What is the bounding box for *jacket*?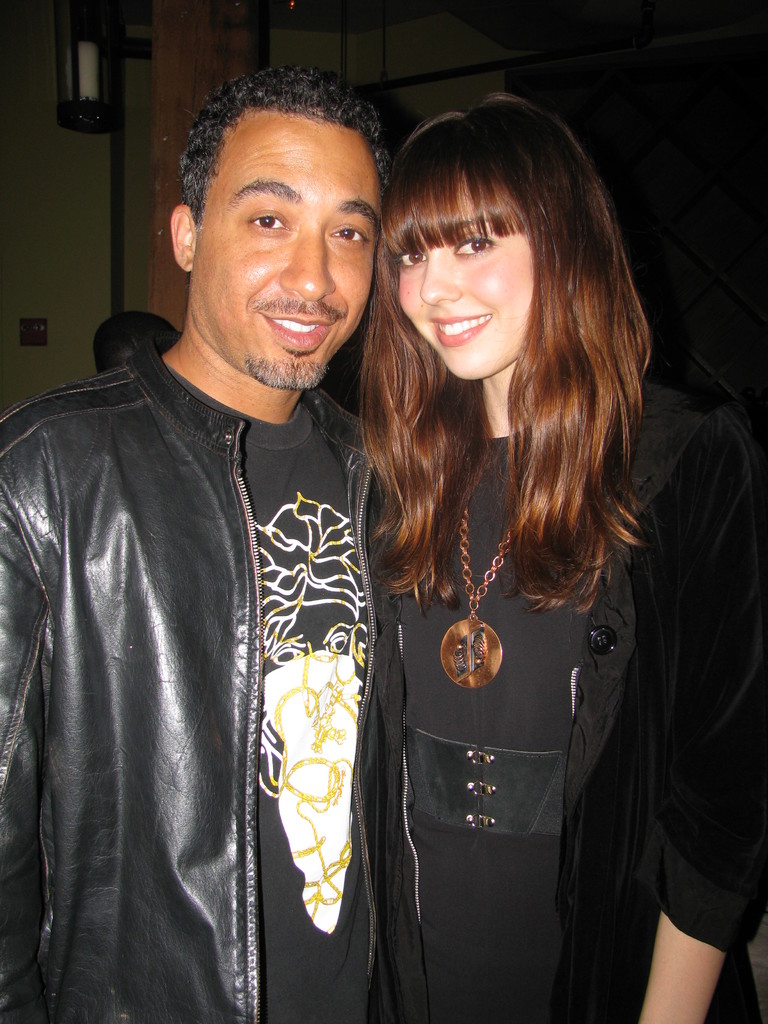
<region>0, 241, 396, 997</region>.
